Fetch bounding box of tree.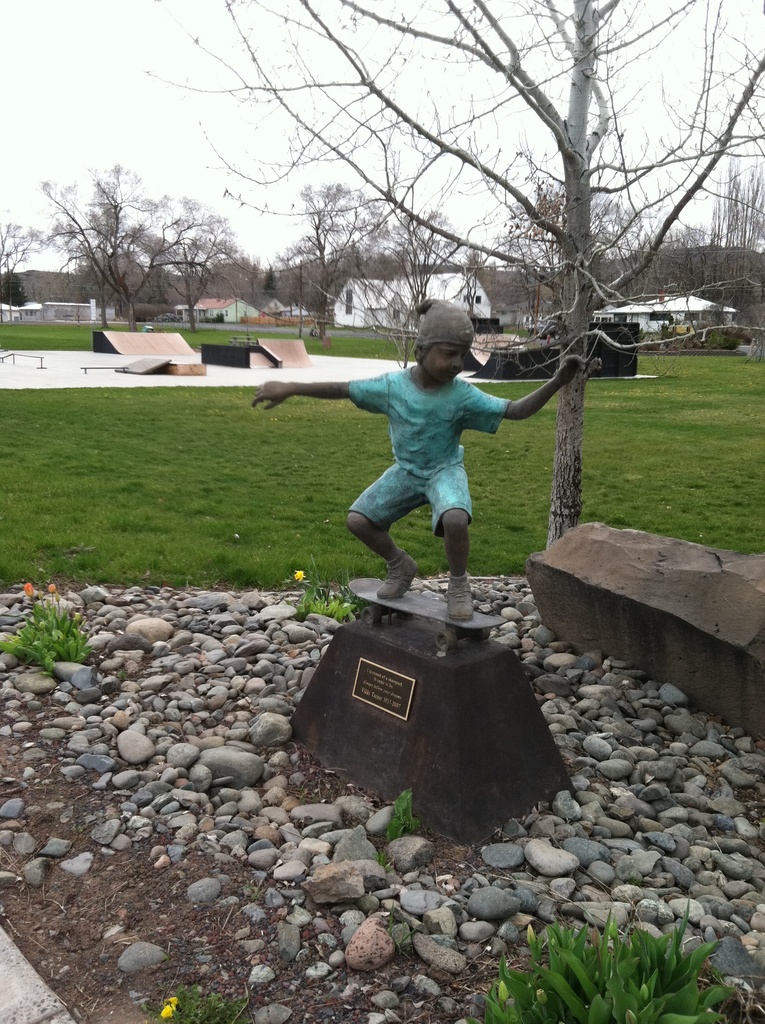
Bbox: (497,186,655,344).
